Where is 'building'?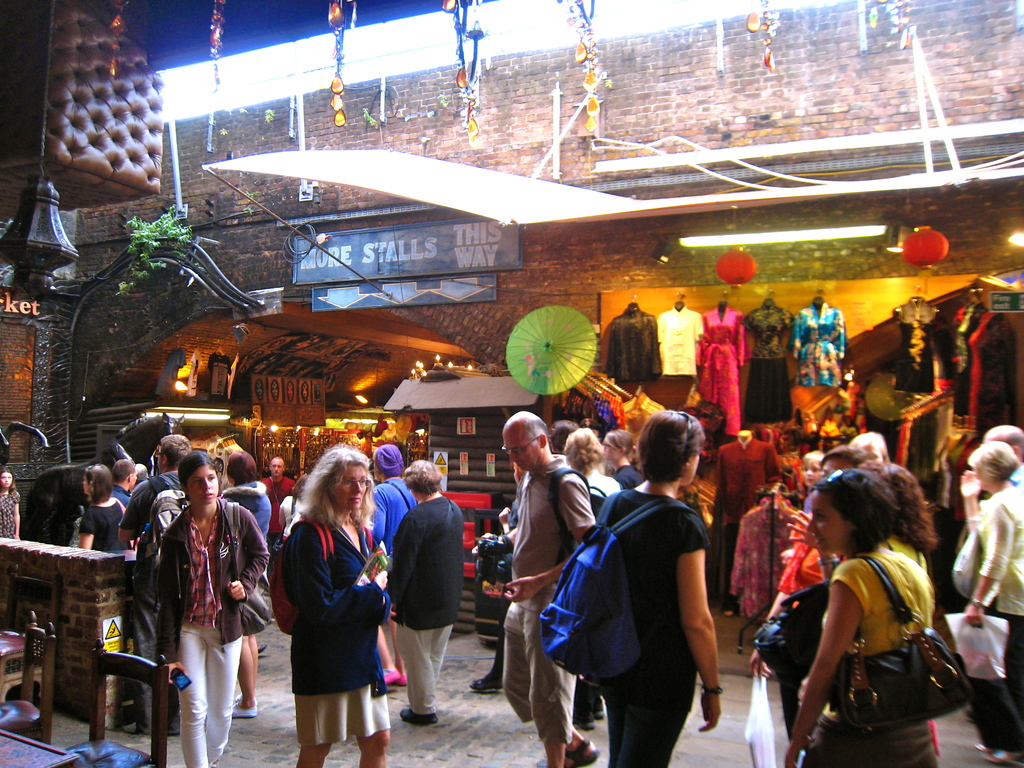
box=[0, 0, 1023, 679].
